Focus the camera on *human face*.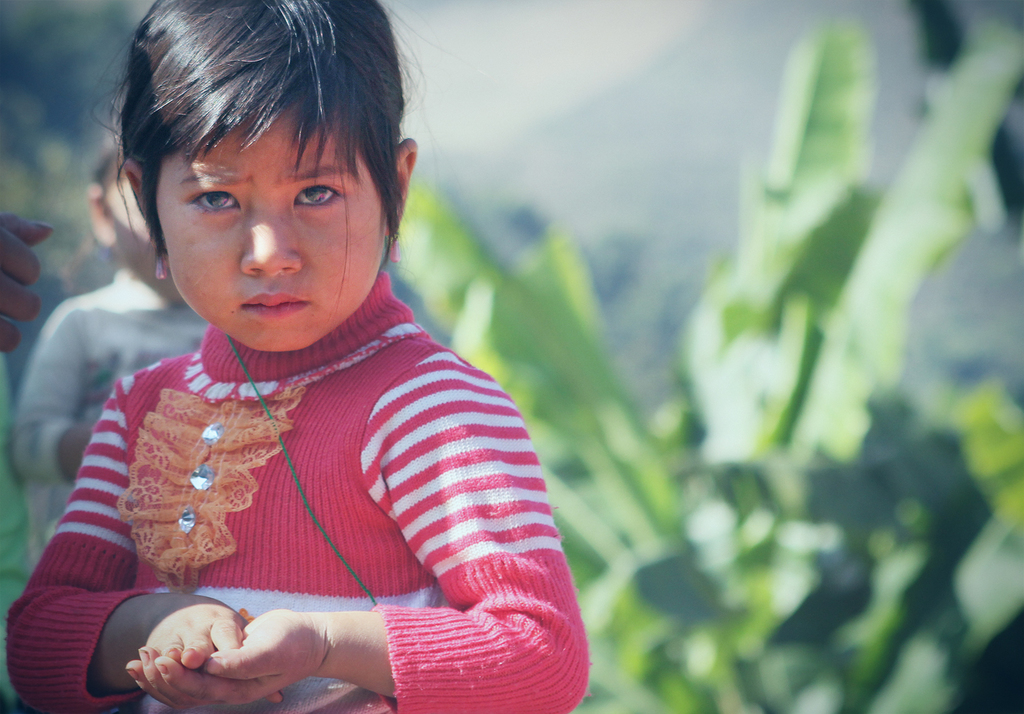
Focus region: Rect(156, 117, 384, 349).
